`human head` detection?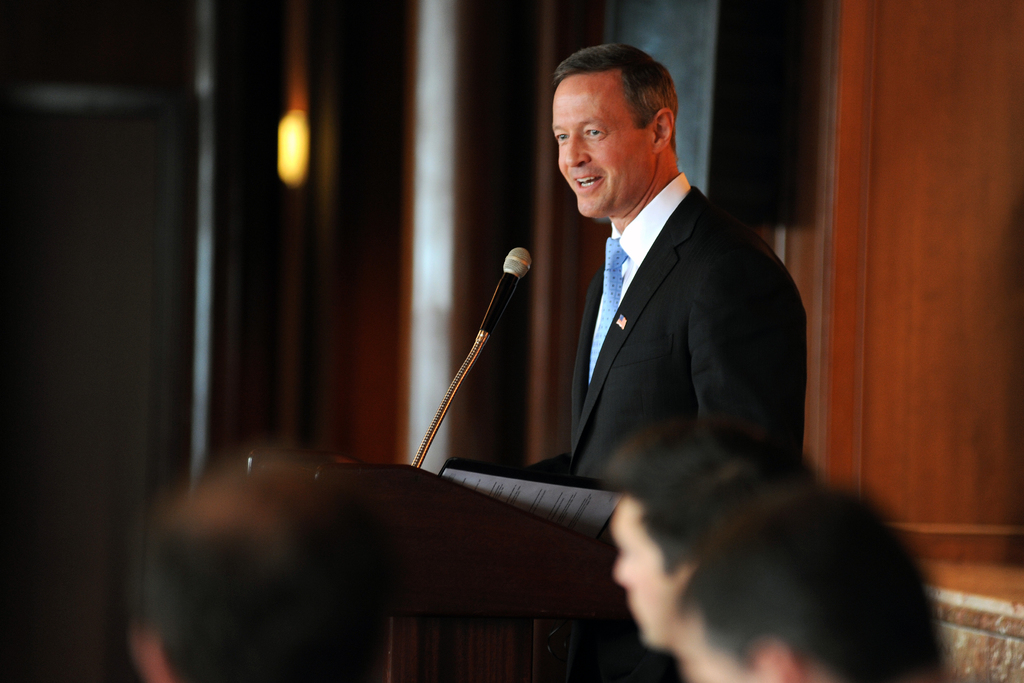
668:491:945:682
